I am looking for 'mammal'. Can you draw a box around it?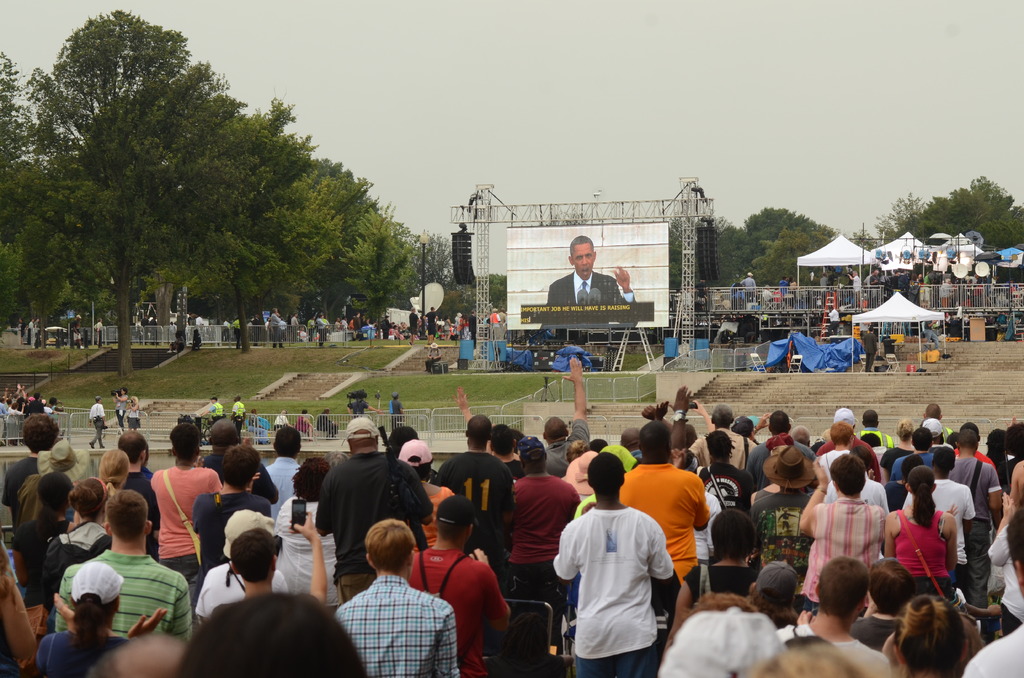
Sure, the bounding box is bbox(819, 271, 831, 291).
